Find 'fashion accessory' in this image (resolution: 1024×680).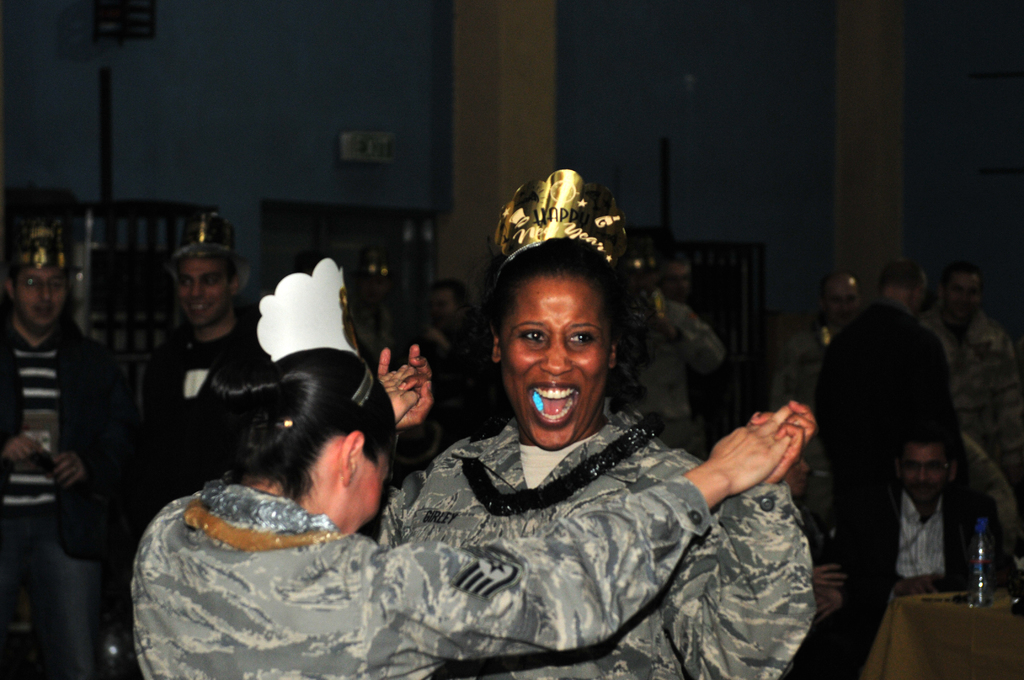
(163,208,254,291).
